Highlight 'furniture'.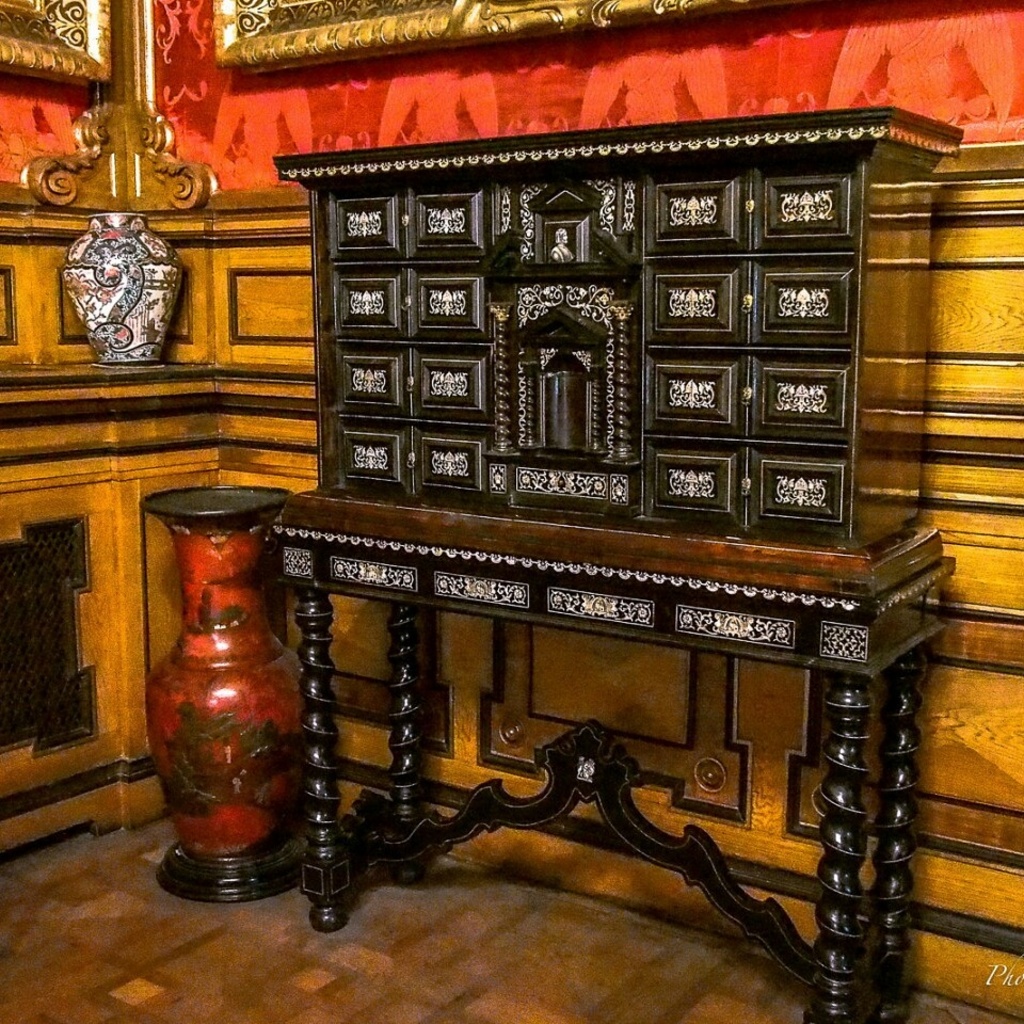
Highlighted region: {"left": 261, "top": 105, "right": 967, "bottom": 1023}.
